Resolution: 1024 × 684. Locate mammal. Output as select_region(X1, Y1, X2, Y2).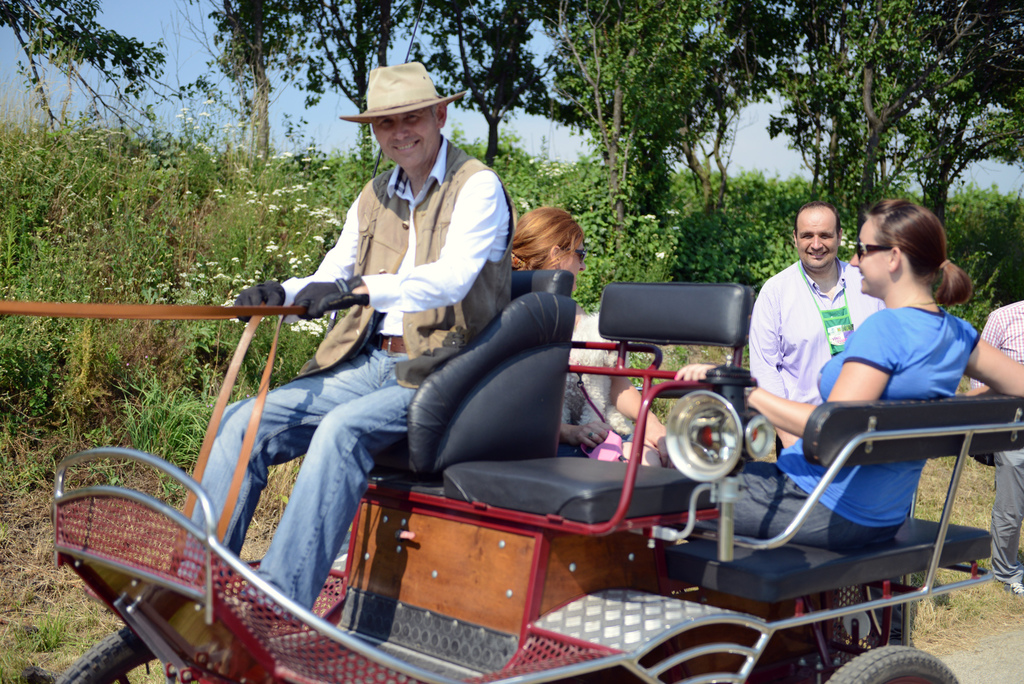
select_region(968, 293, 1023, 597).
